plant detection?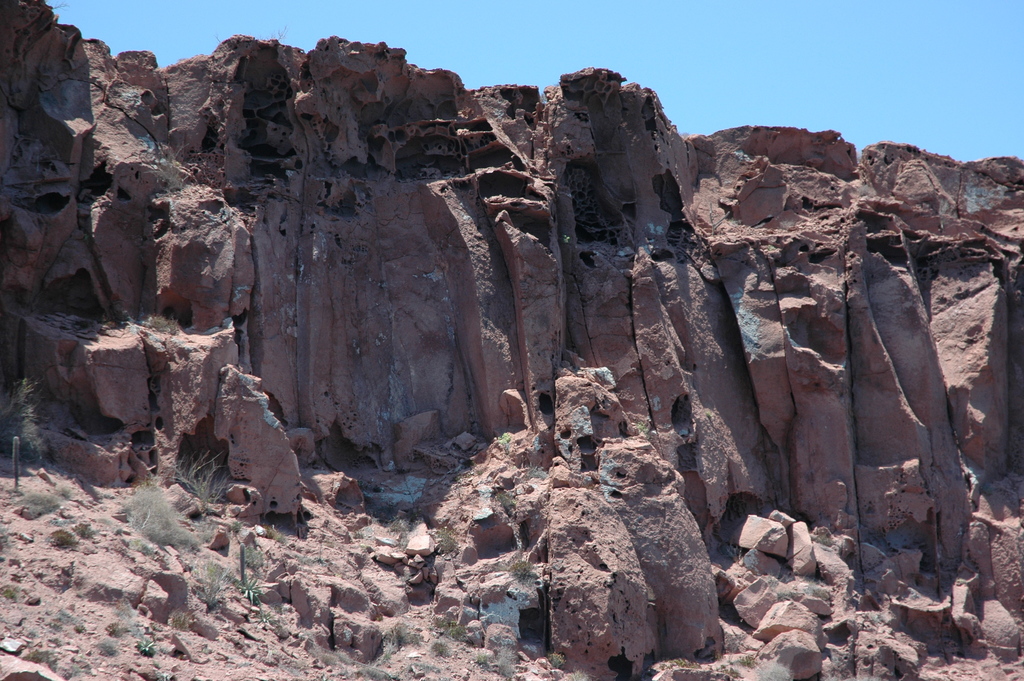
left=40, top=605, right=80, bottom=634
